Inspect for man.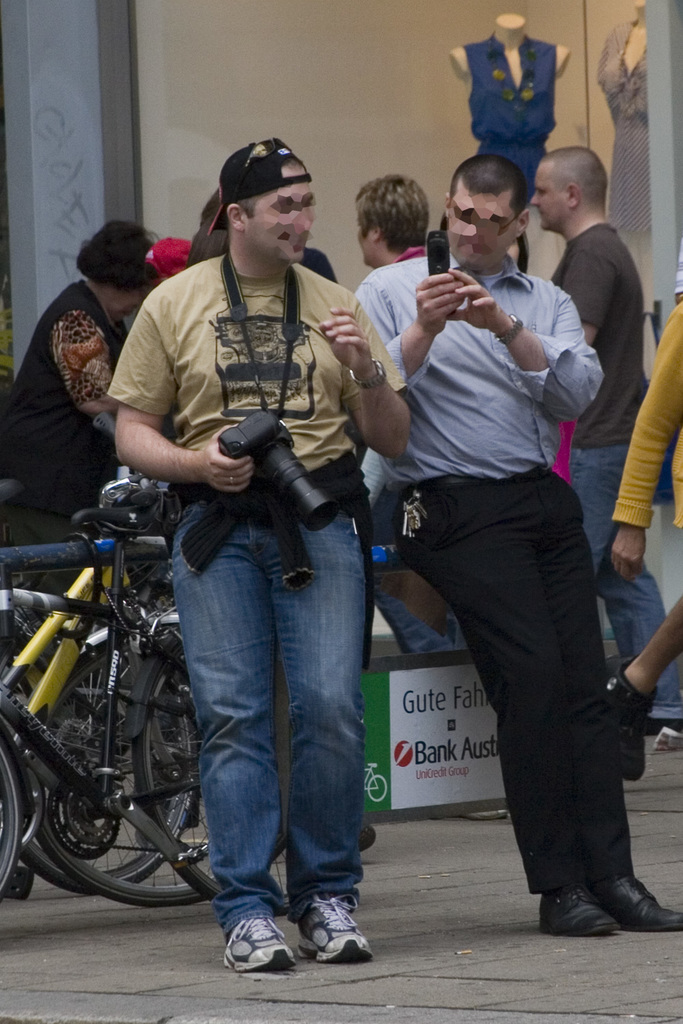
Inspection: bbox=[335, 140, 658, 895].
